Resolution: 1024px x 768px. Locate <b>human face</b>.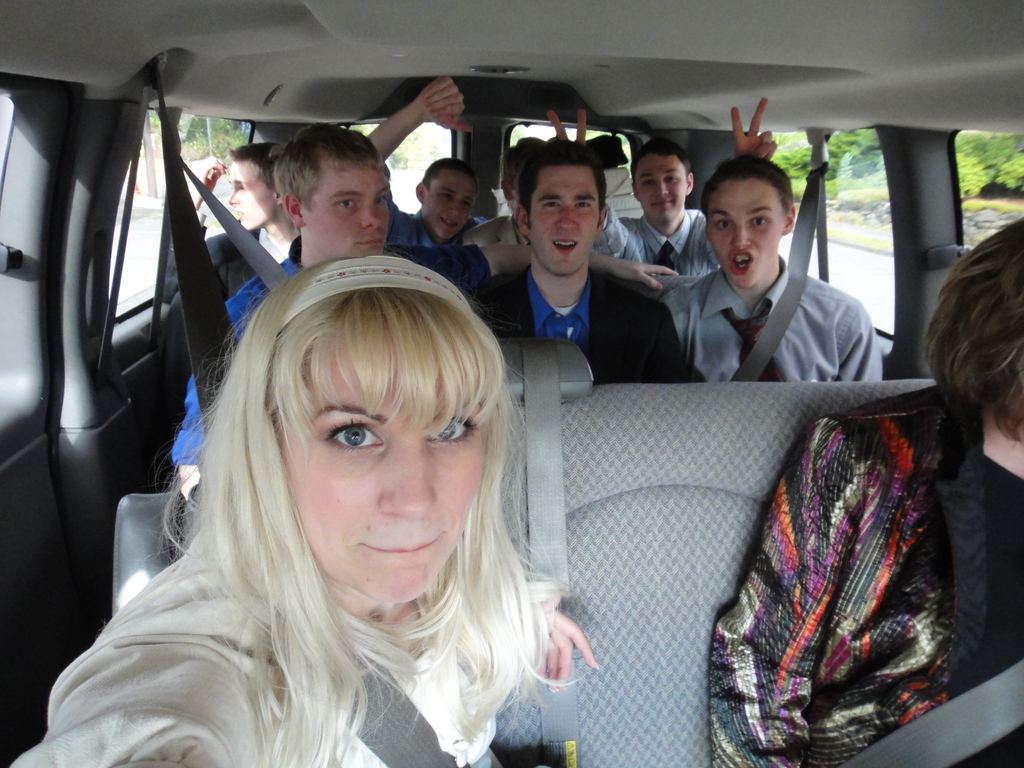
[x1=278, y1=367, x2=488, y2=605].
